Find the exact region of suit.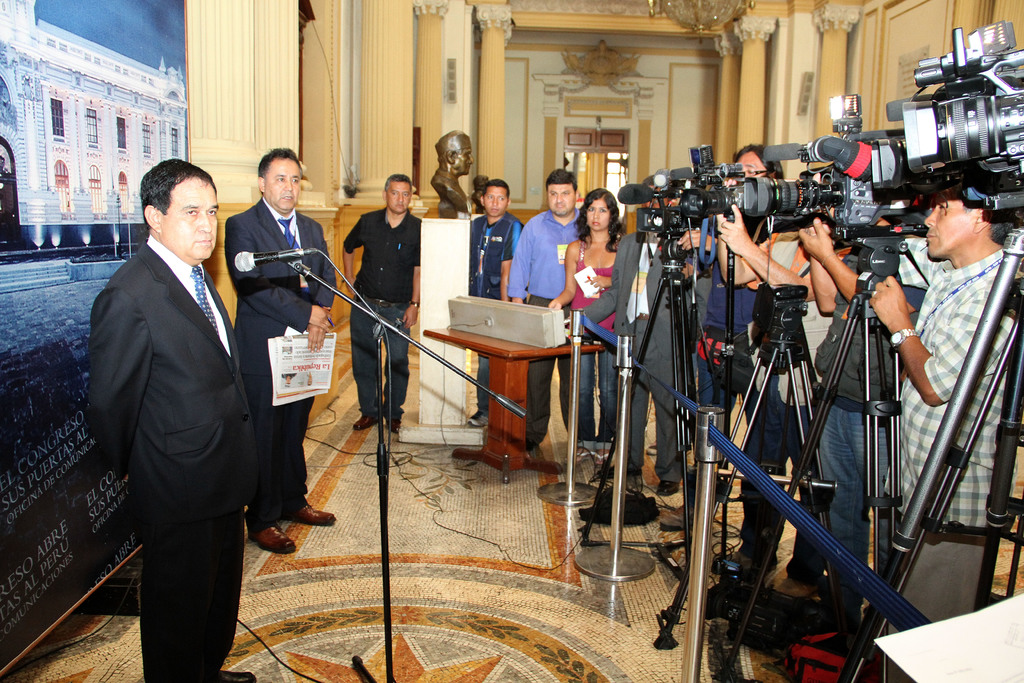
Exact region: bbox=[220, 195, 337, 531].
